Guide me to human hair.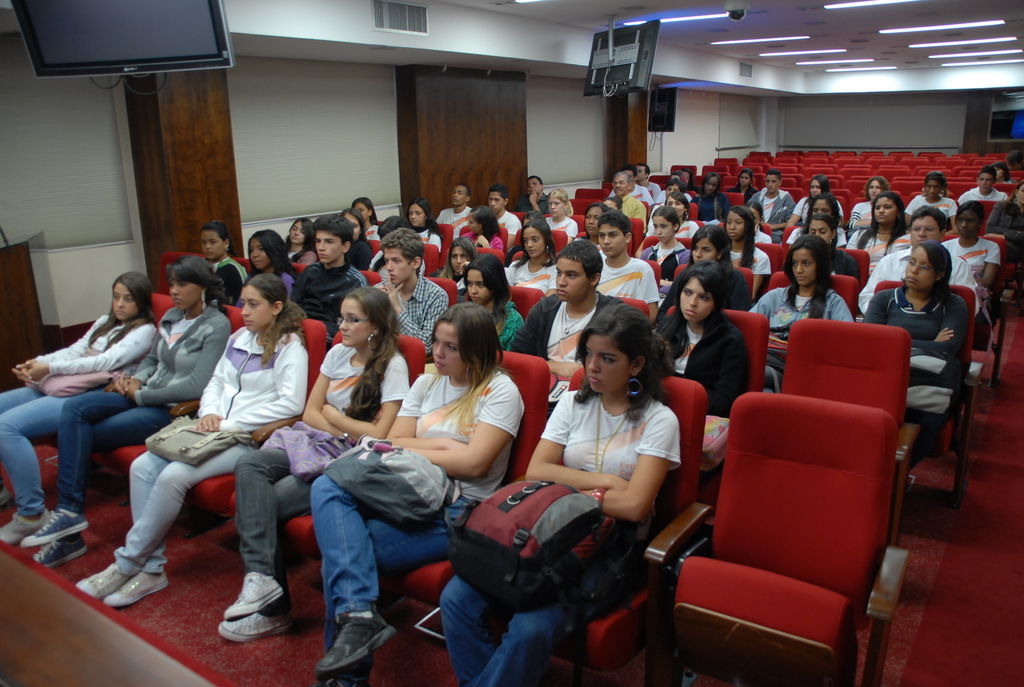
Guidance: Rect(687, 225, 737, 270).
